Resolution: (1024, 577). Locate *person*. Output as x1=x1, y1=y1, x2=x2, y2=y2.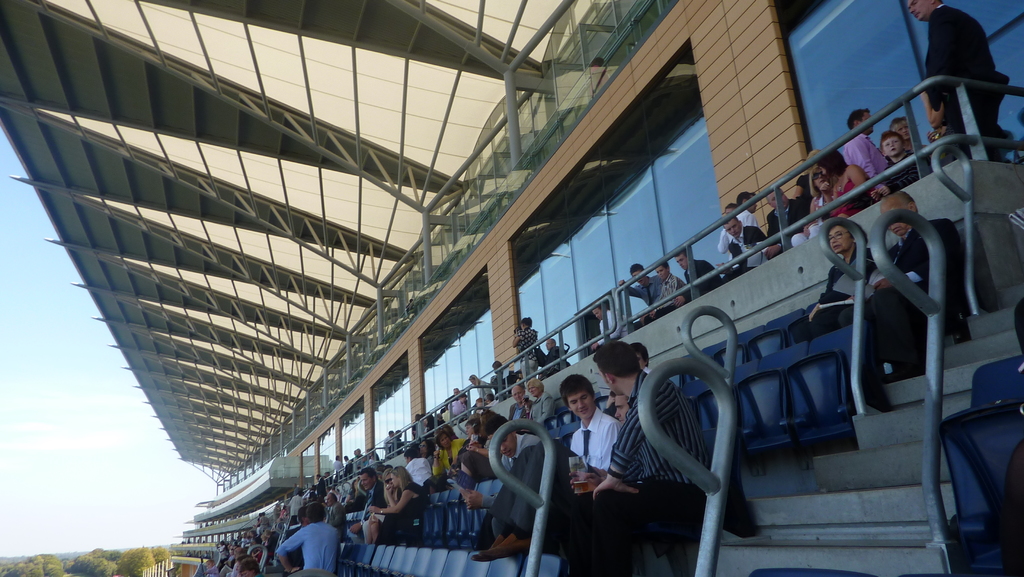
x1=641, y1=262, x2=691, y2=321.
